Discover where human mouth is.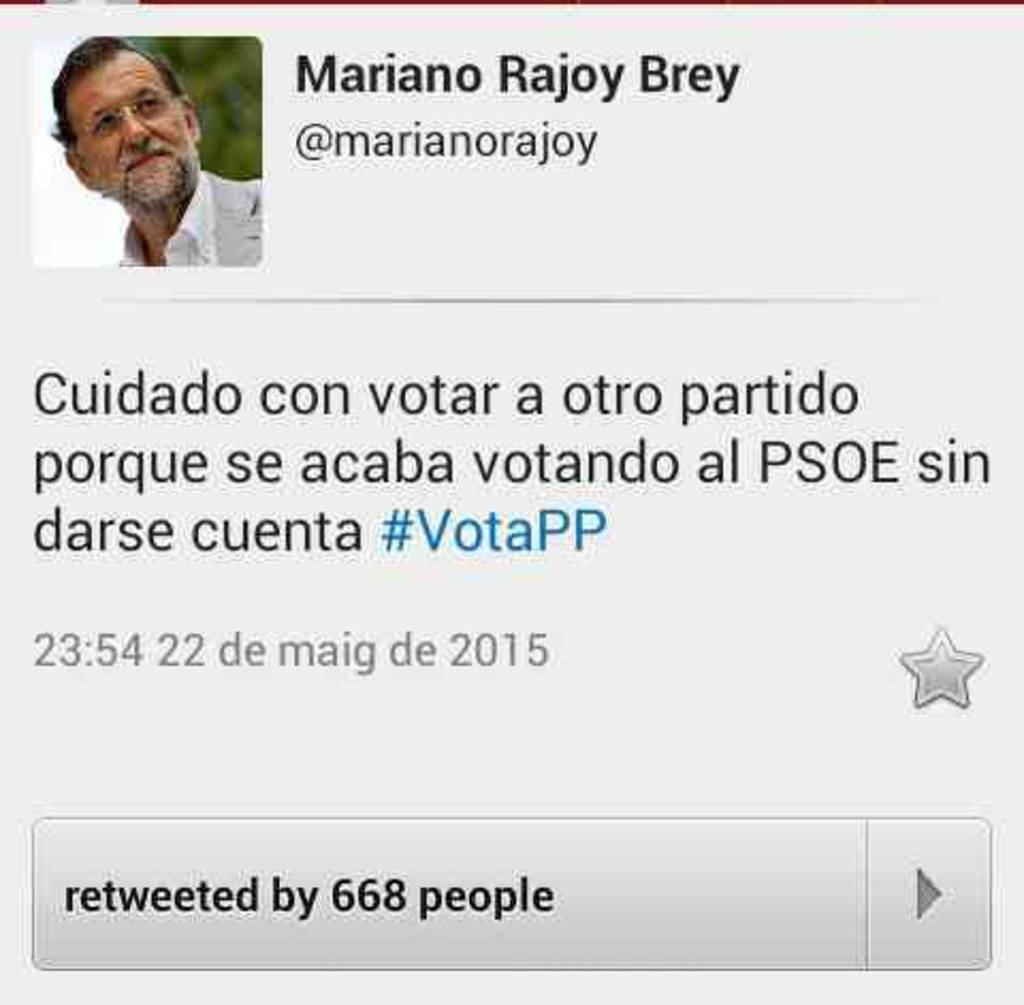
Discovered at [124, 147, 164, 166].
